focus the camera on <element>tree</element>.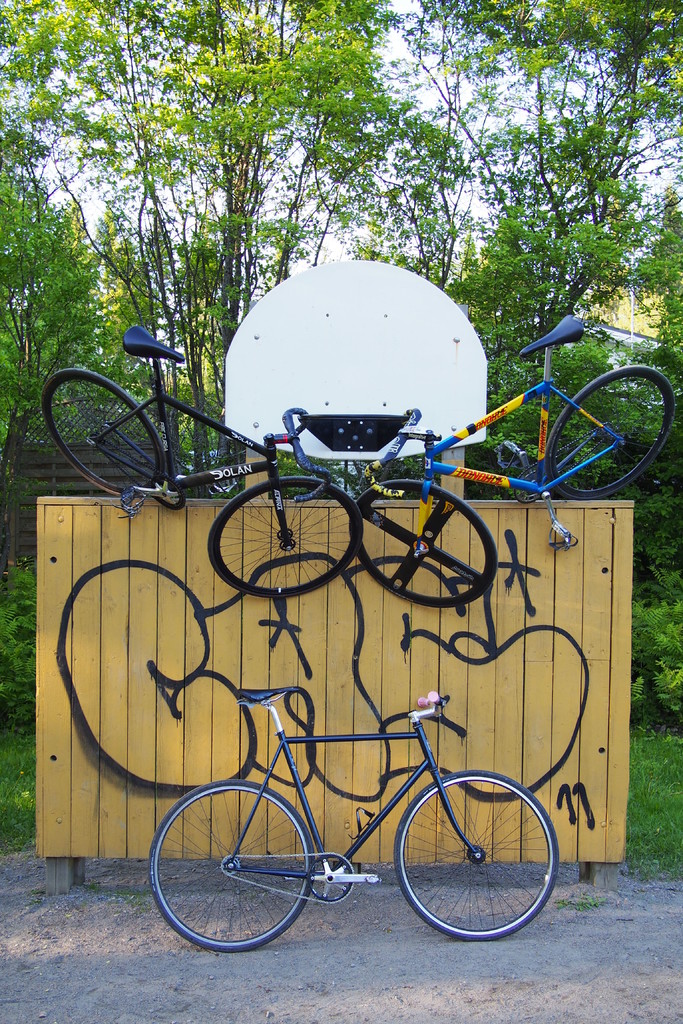
Focus region: [465, 0, 682, 641].
